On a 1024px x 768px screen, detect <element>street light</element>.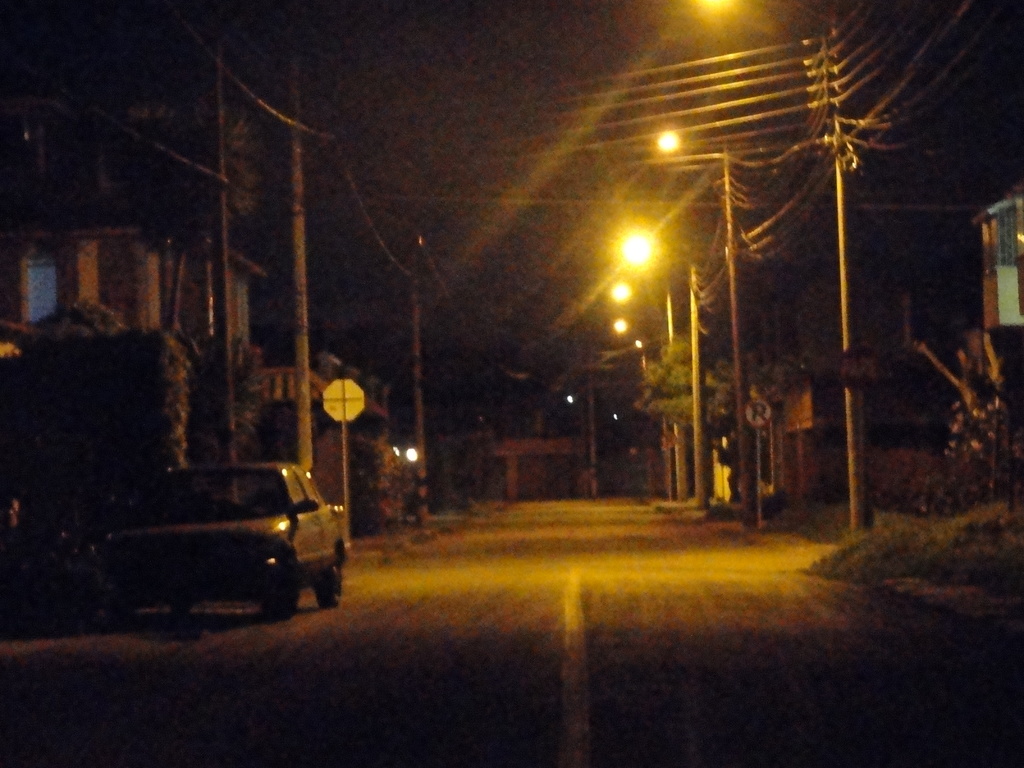
bbox(689, 0, 867, 526).
